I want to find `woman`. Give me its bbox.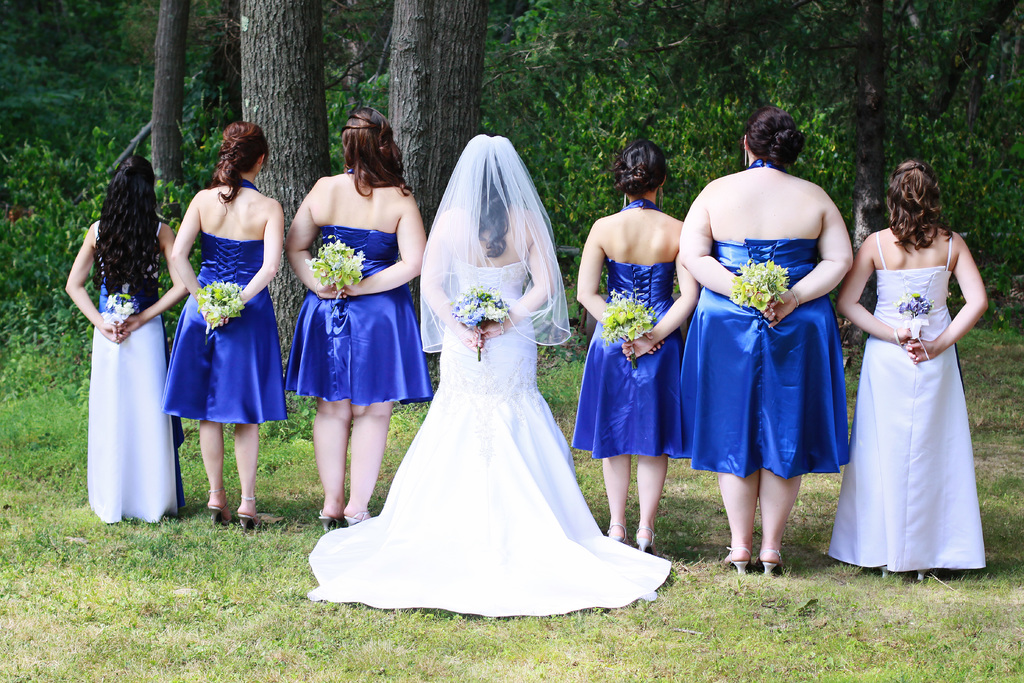
(left=304, top=133, right=670, bottom=614).
